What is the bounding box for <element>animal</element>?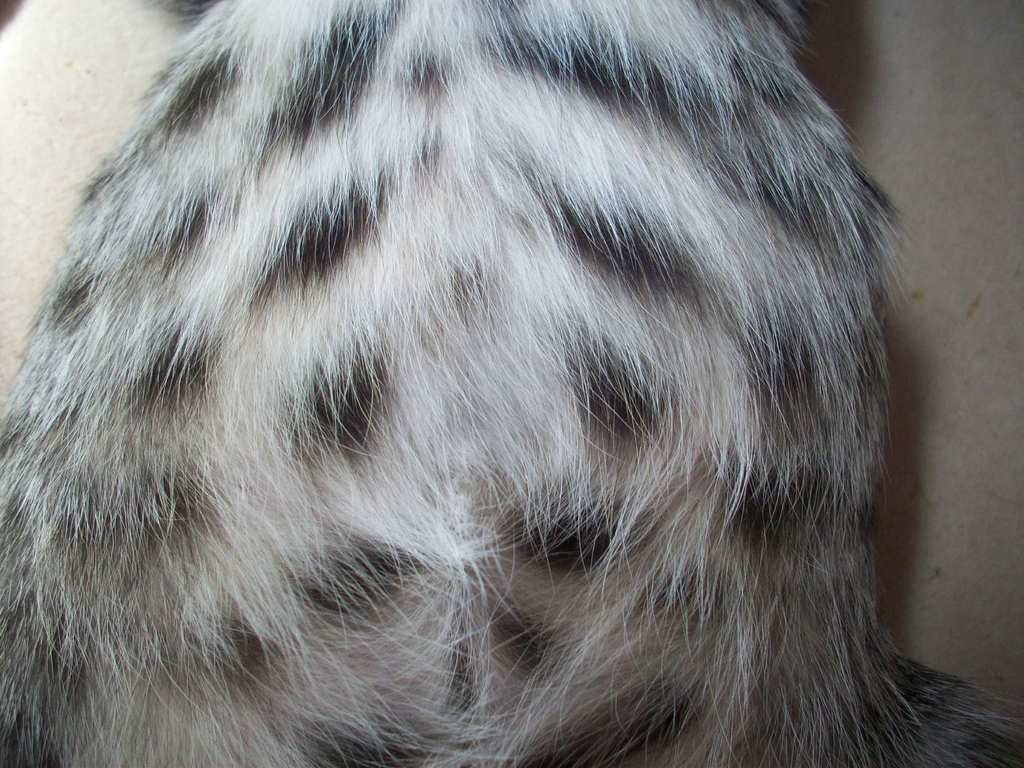
bbox=[0, 0, 1023, 767].
